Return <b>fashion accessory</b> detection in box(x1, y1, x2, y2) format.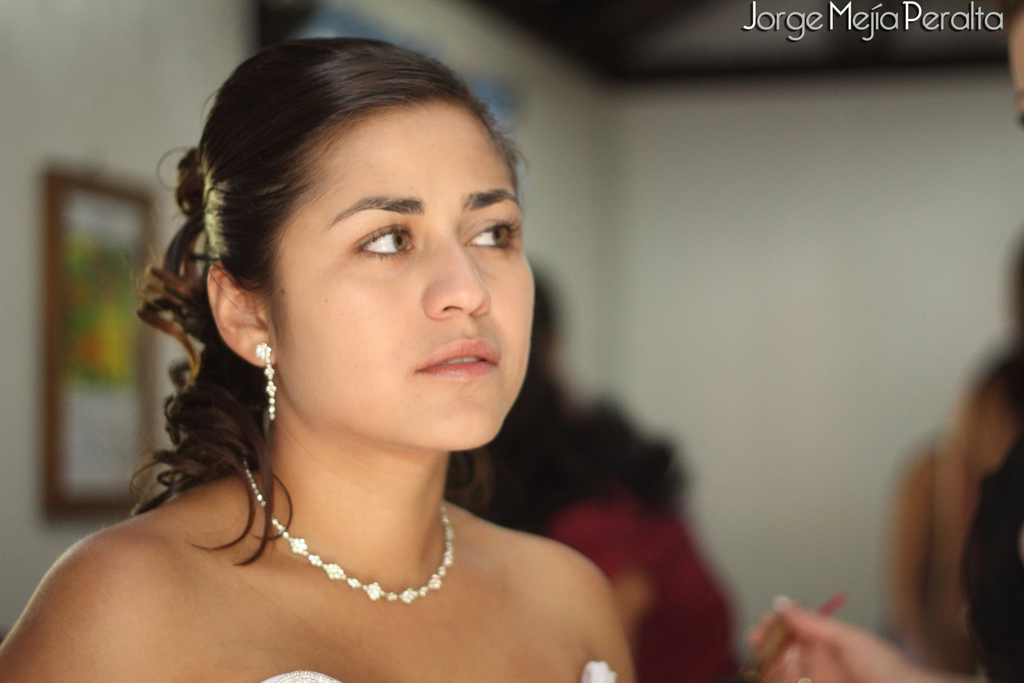
box(239, 458, 455, 604).
